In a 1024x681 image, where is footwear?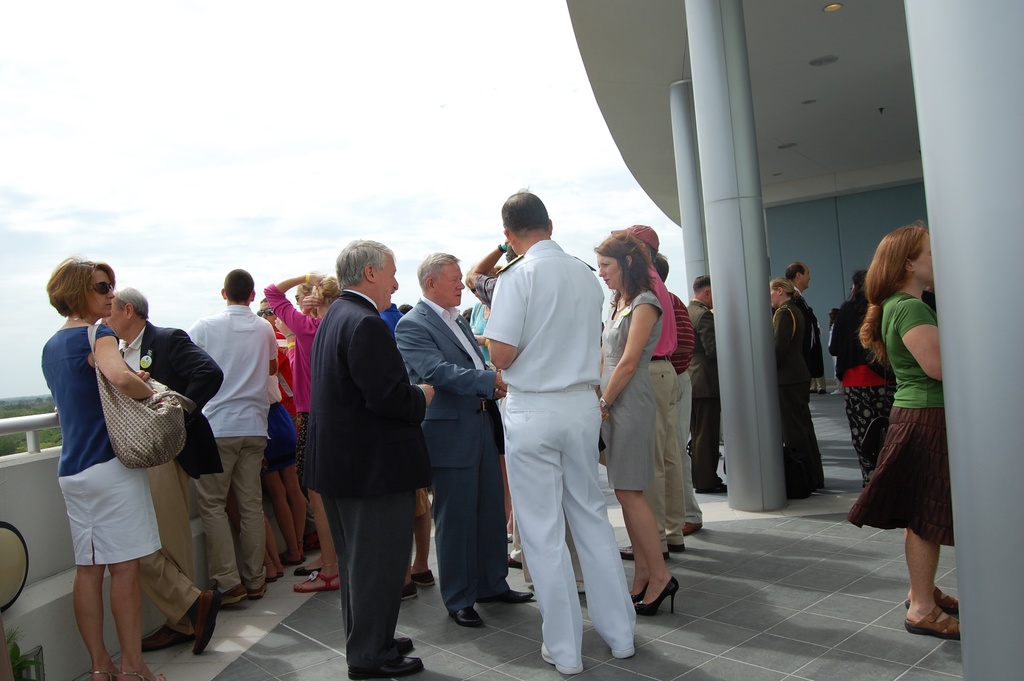
bbox=[836, 387, 849, 394].
